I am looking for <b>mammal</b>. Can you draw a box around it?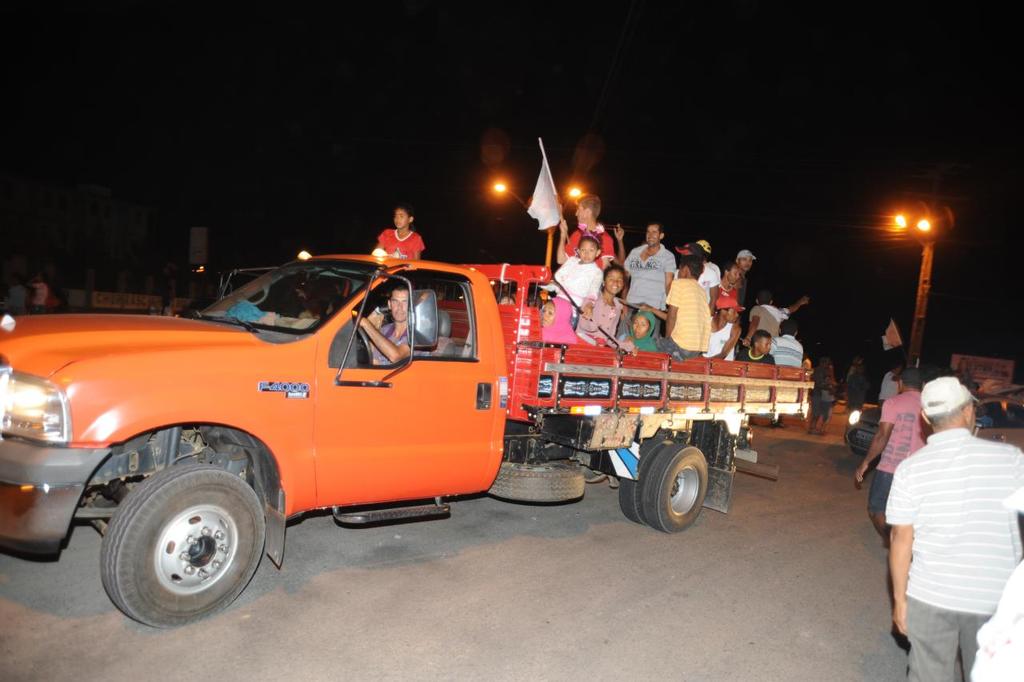
Sure, the bounding box is {"left": 26, "top": 272, "right": 44, "bottom": 317}.
